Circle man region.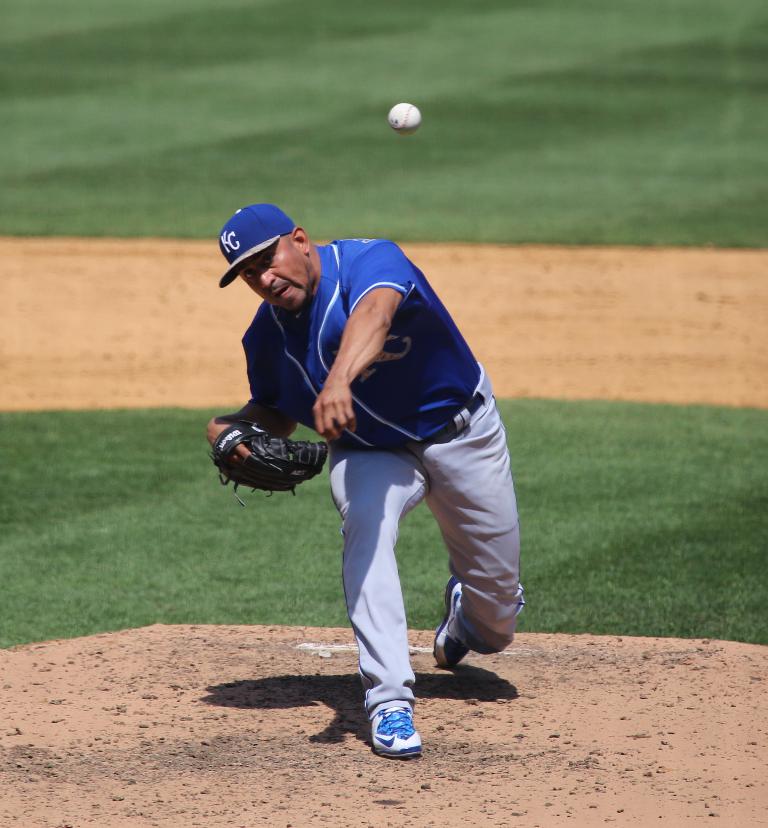
Region: 201/189/528/740.
